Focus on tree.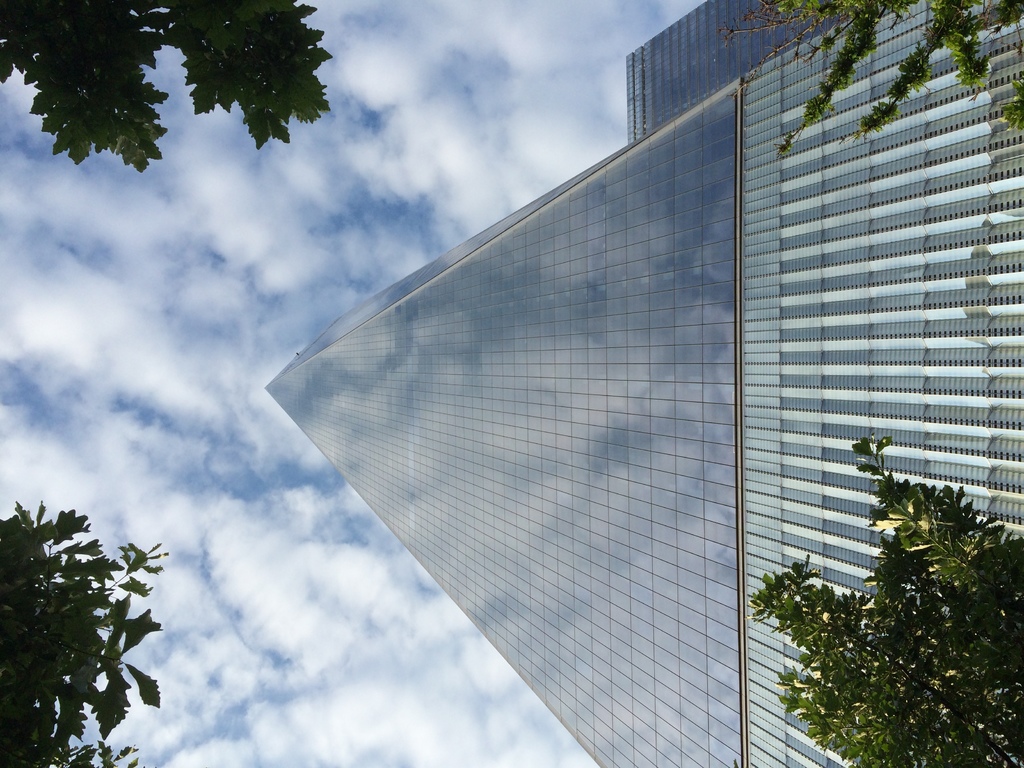
Focused at [x1=779, y1=449, x2=1006, y2=736].
